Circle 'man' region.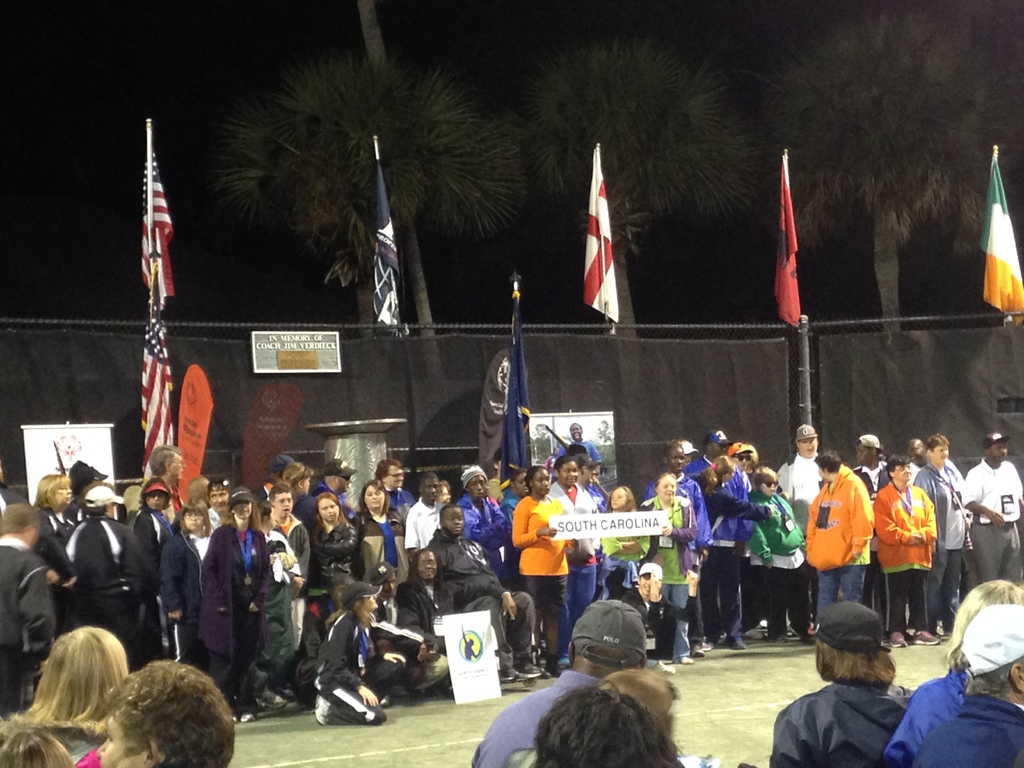
Region: Rect(472, 596, 643, 767).
